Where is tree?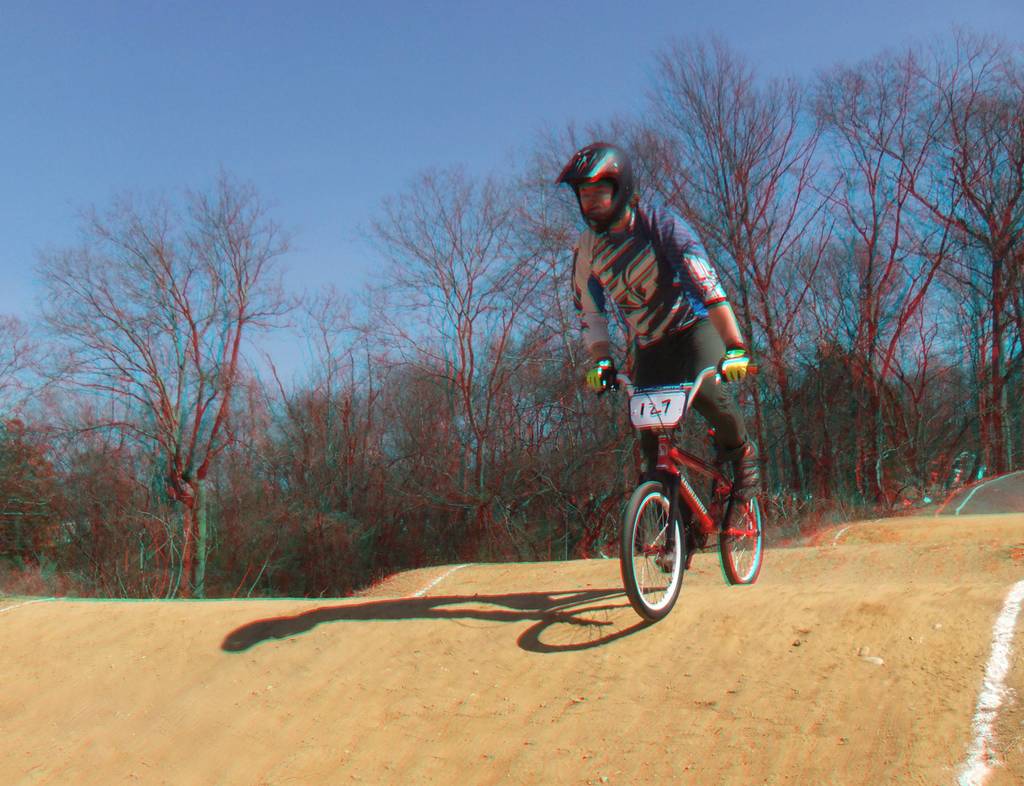
crop(1, 153, 302, 598).
